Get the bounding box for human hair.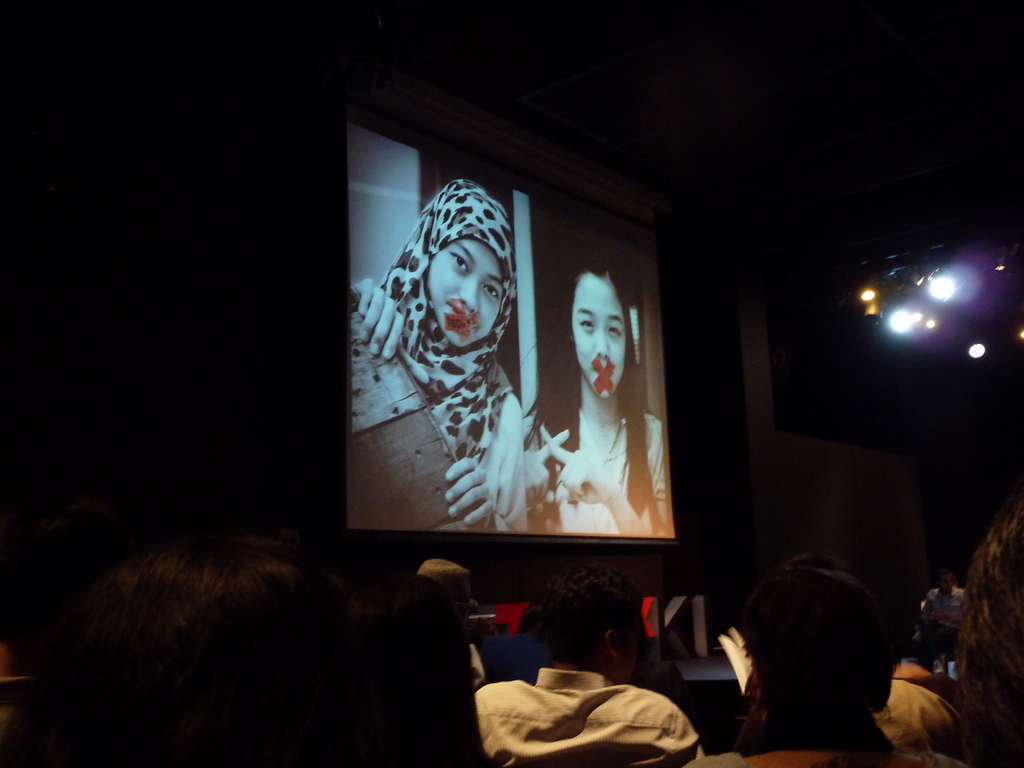
534, 561, 639, 664.
